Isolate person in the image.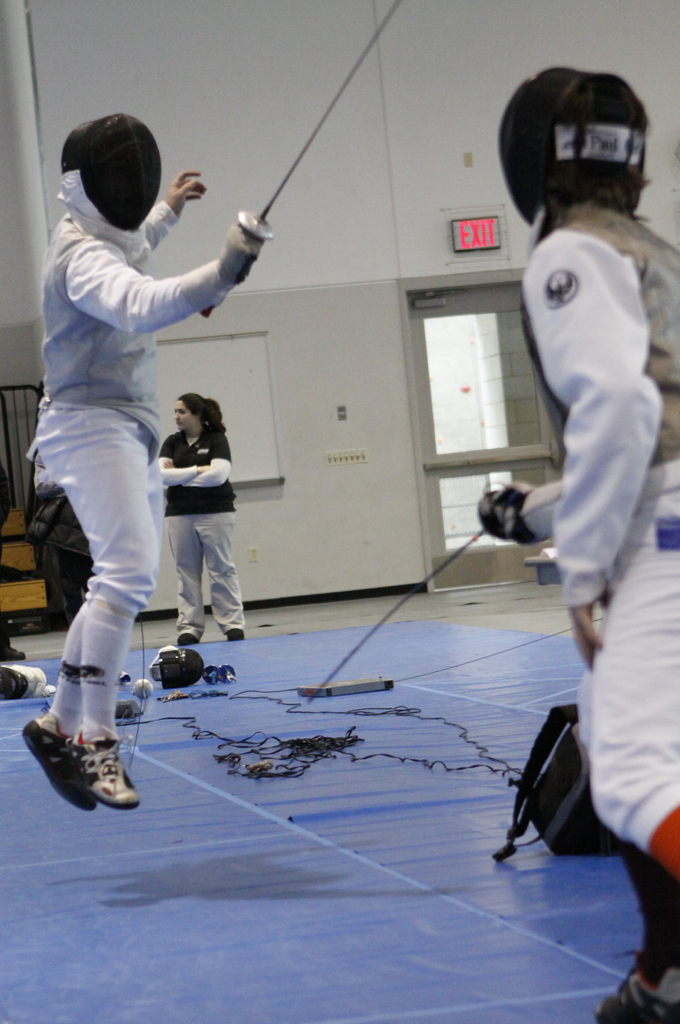
Isolated region: <bbox>491, 72, 676, 761</bbox>.
